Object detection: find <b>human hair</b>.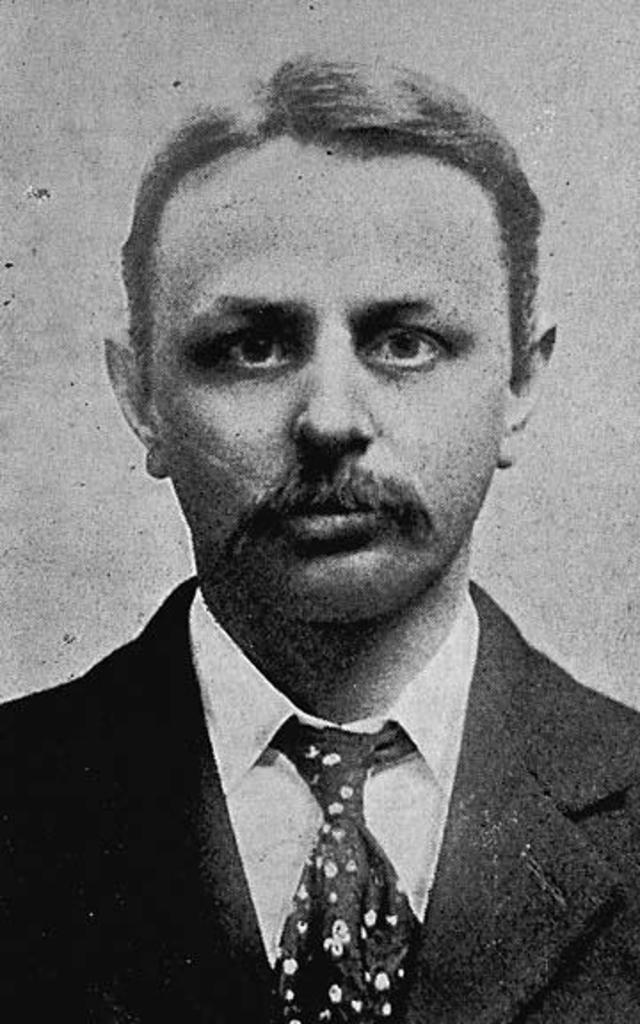
<region>89, 76, 548, 393</region>.
